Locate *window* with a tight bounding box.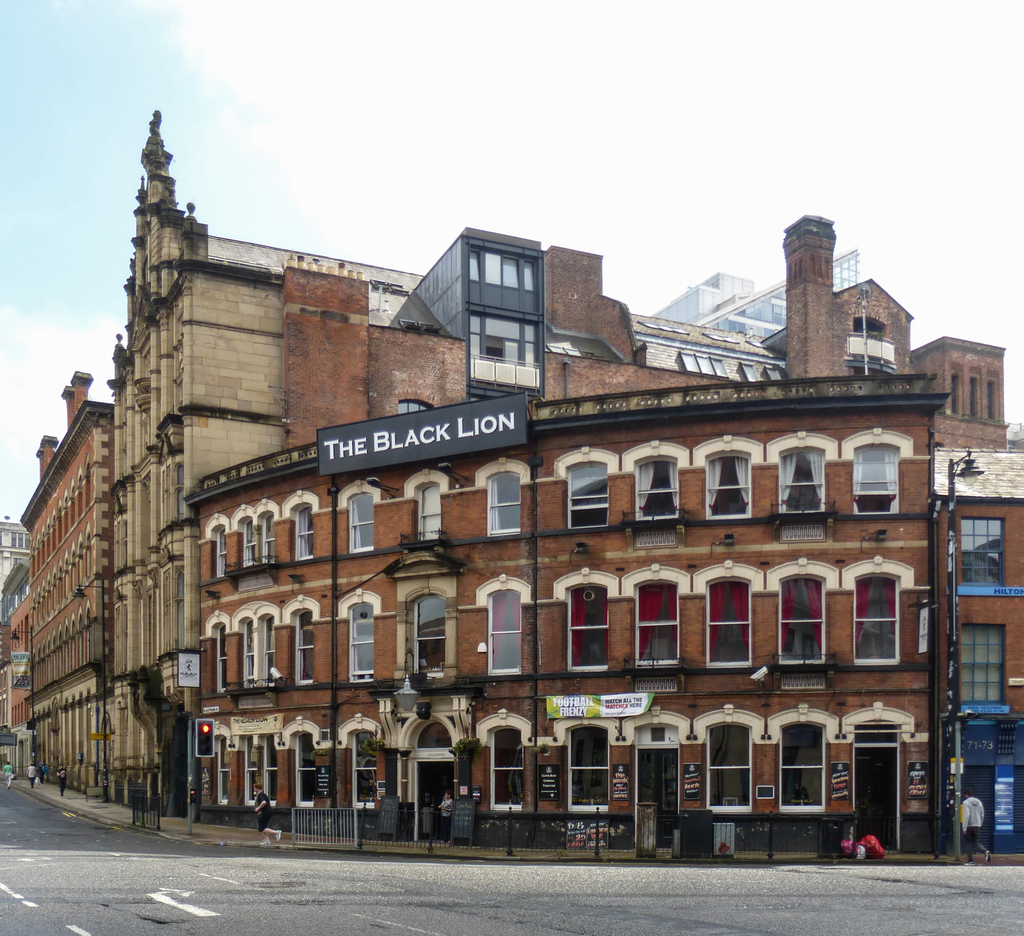
532,713,617,824.
